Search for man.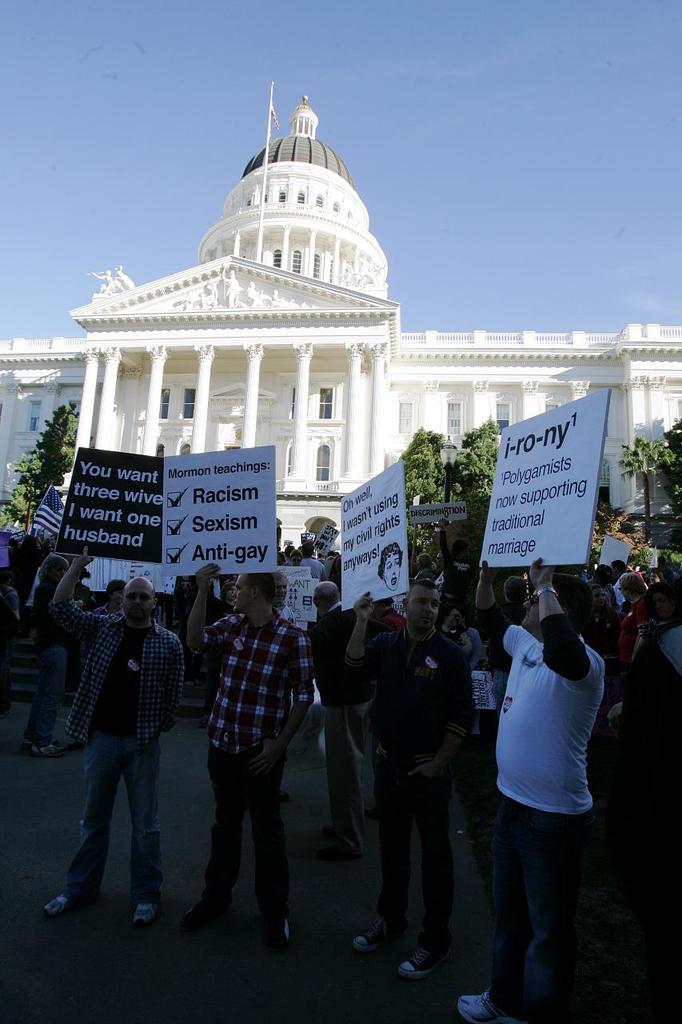
Found at 182 565 317 952.
